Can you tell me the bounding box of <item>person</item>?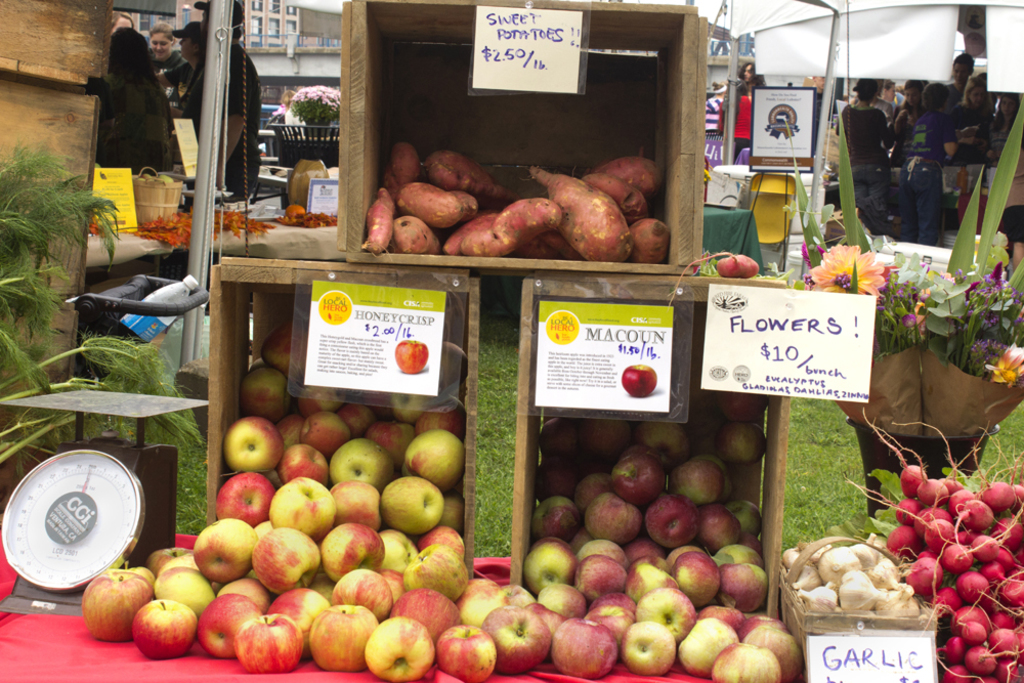
(x1=181, y1=0, x2=262, y2=210).
